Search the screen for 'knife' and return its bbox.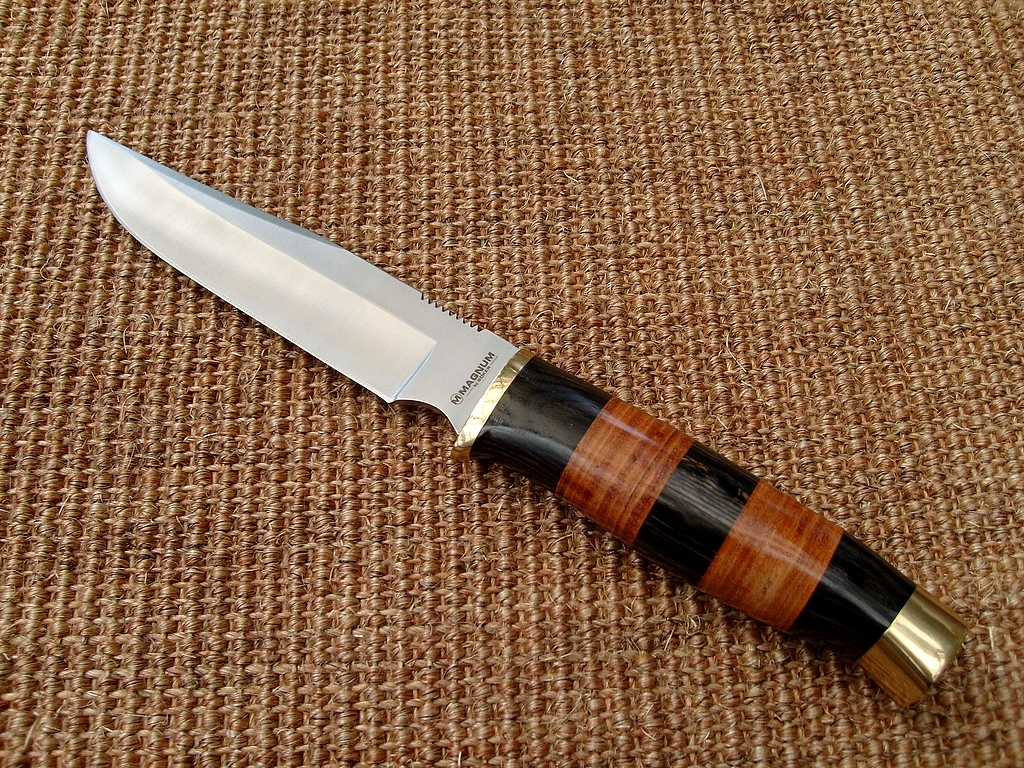
Found: select_region(85, 129, 967, 708).
